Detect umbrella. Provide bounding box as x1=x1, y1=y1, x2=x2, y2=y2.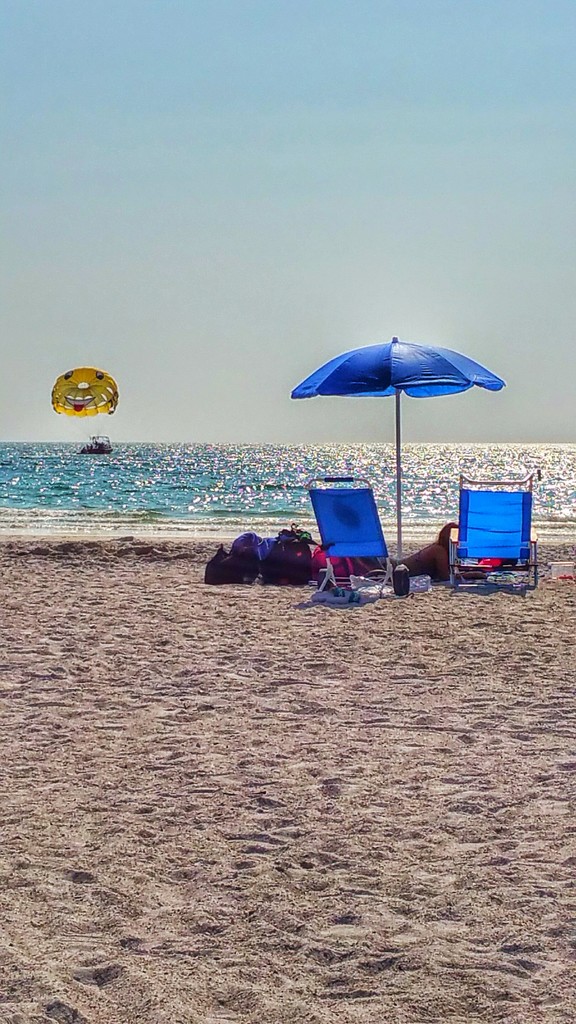
x1=287, y1=335, x2=504, y2=554.
